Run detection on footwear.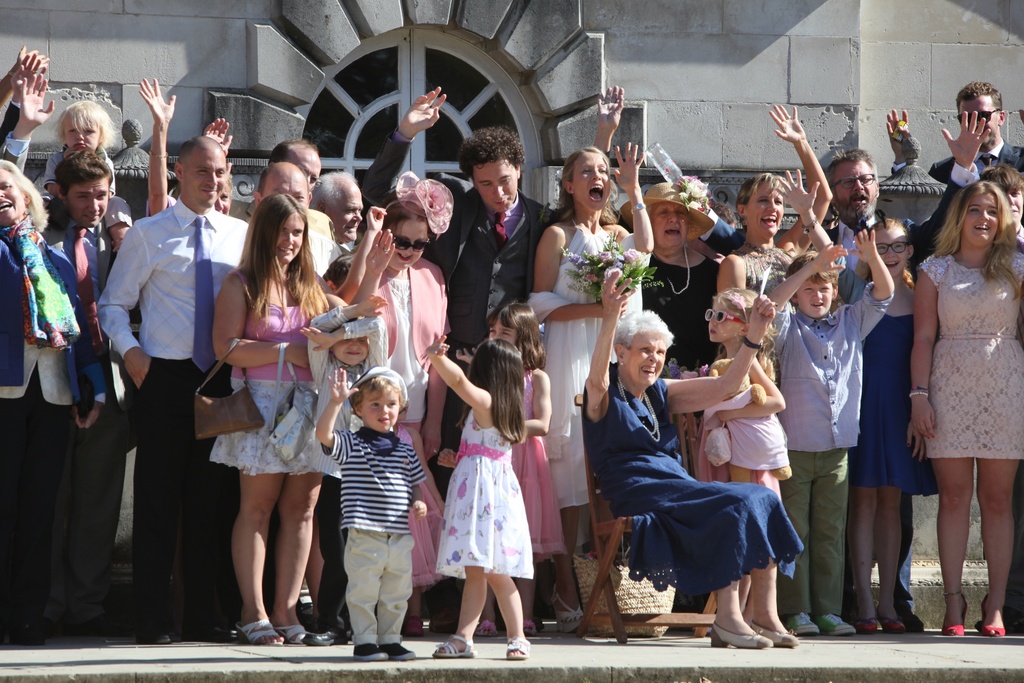
Result: x1=977, y1=591, x2=1010, y2=636.
